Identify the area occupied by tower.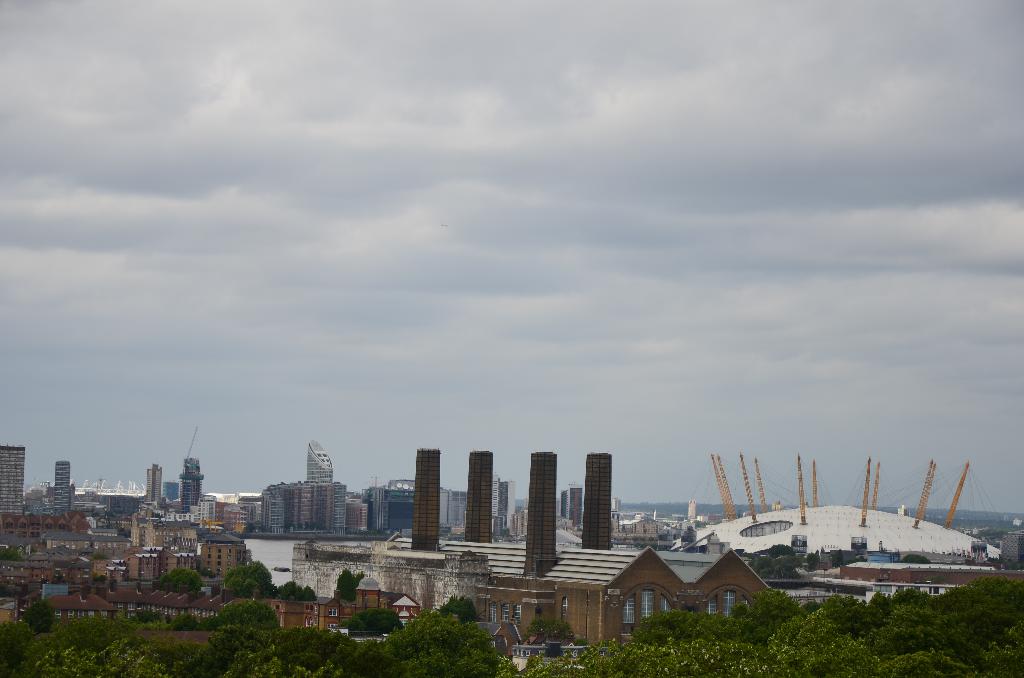
Area: [527,455,560,579].
